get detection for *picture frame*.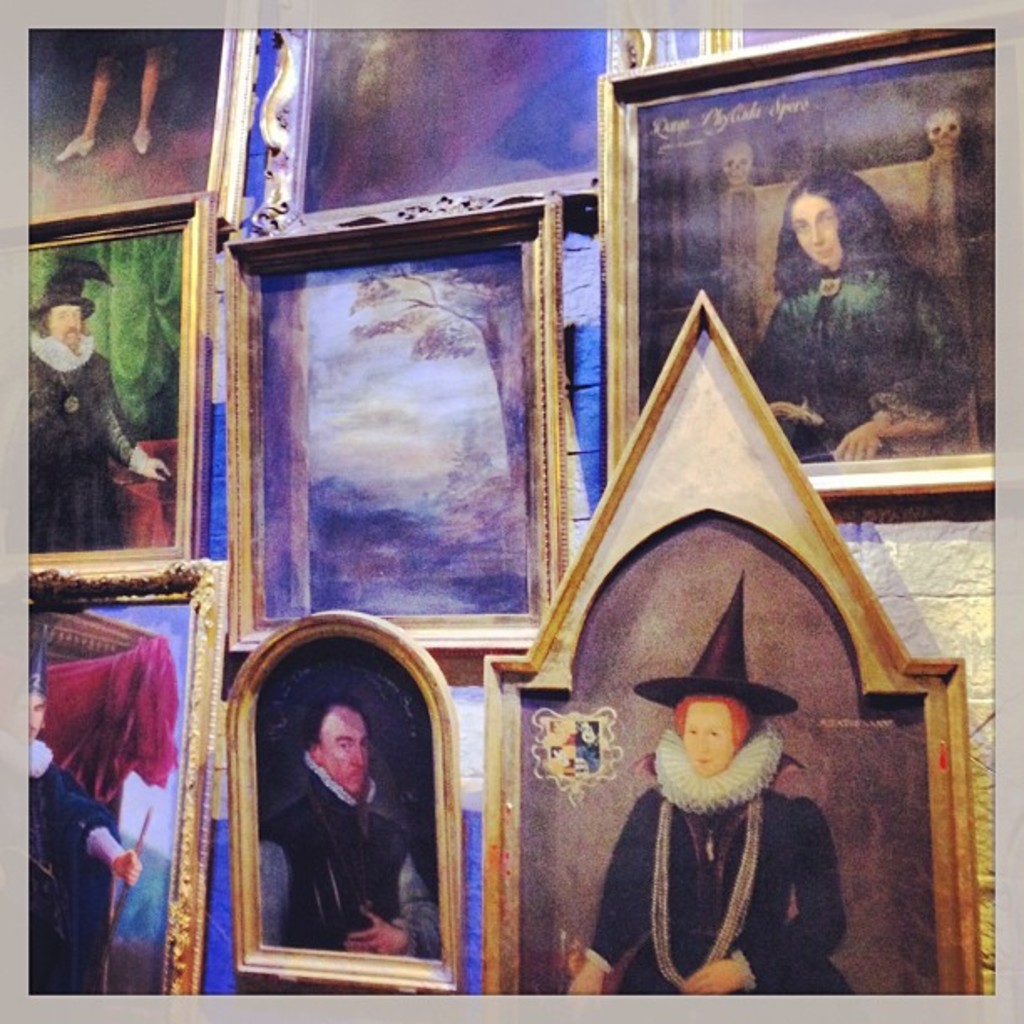
Detection: 221,199,561,654.
